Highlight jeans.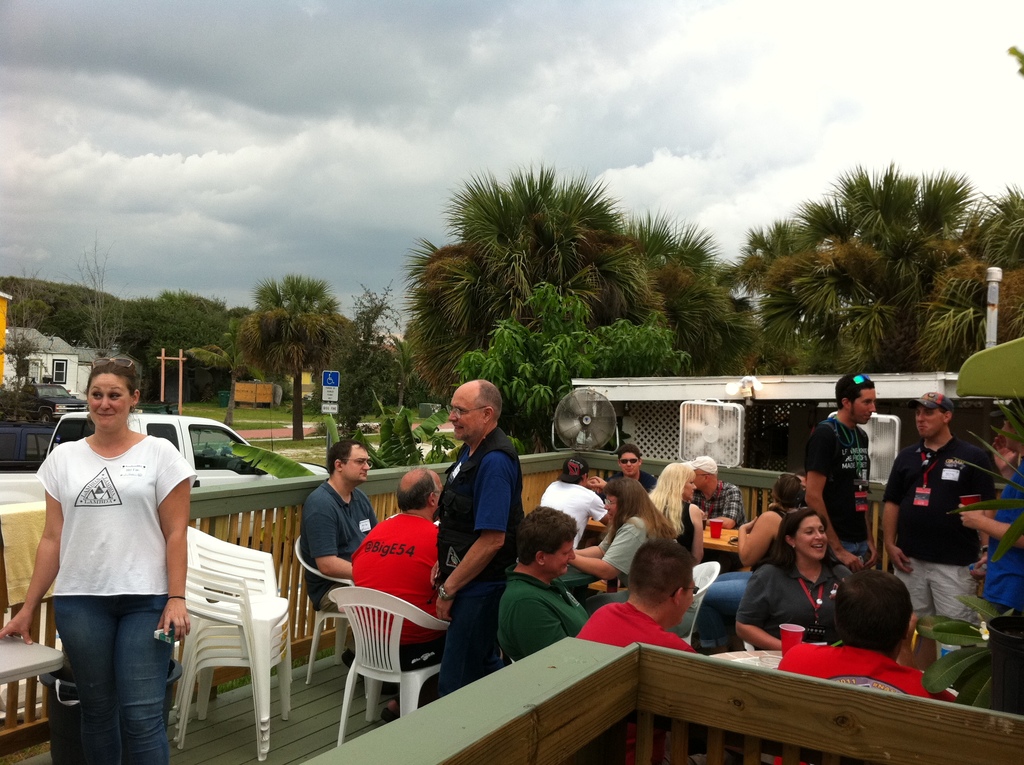
Highlighted region: [left=44, top=581, right=184, bottom=764].
